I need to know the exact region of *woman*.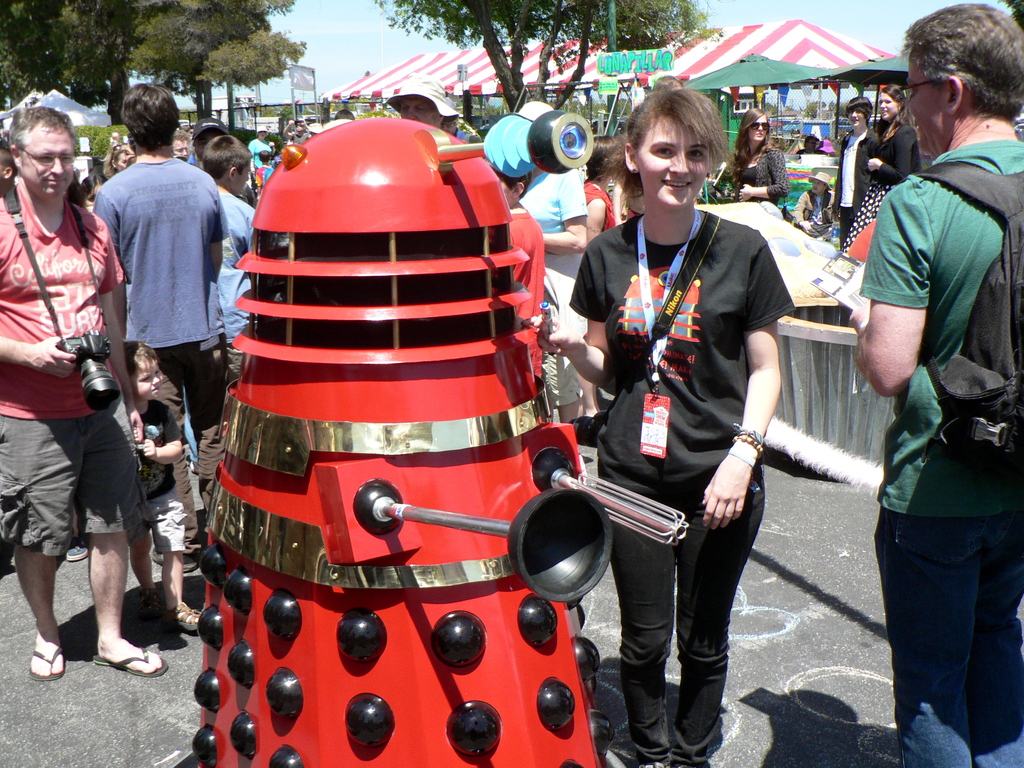
Region: <bbox>728, 105, 790, 203</bbox>.
